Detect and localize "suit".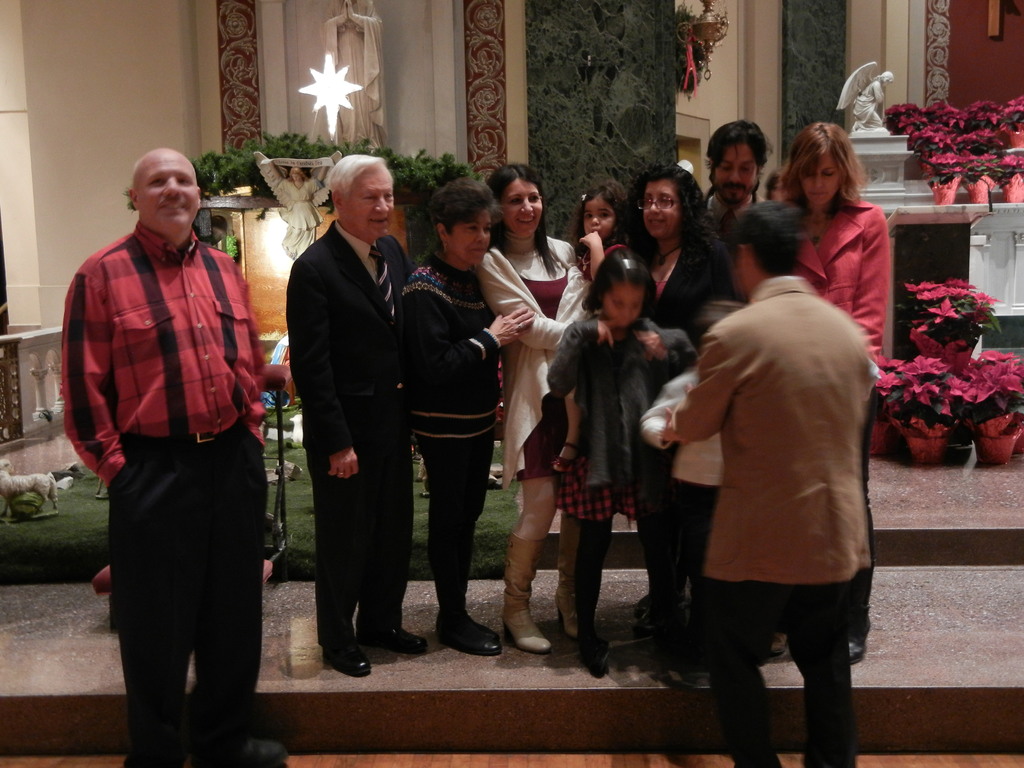
Localized at bbox=[731, 197, 890, 647].
